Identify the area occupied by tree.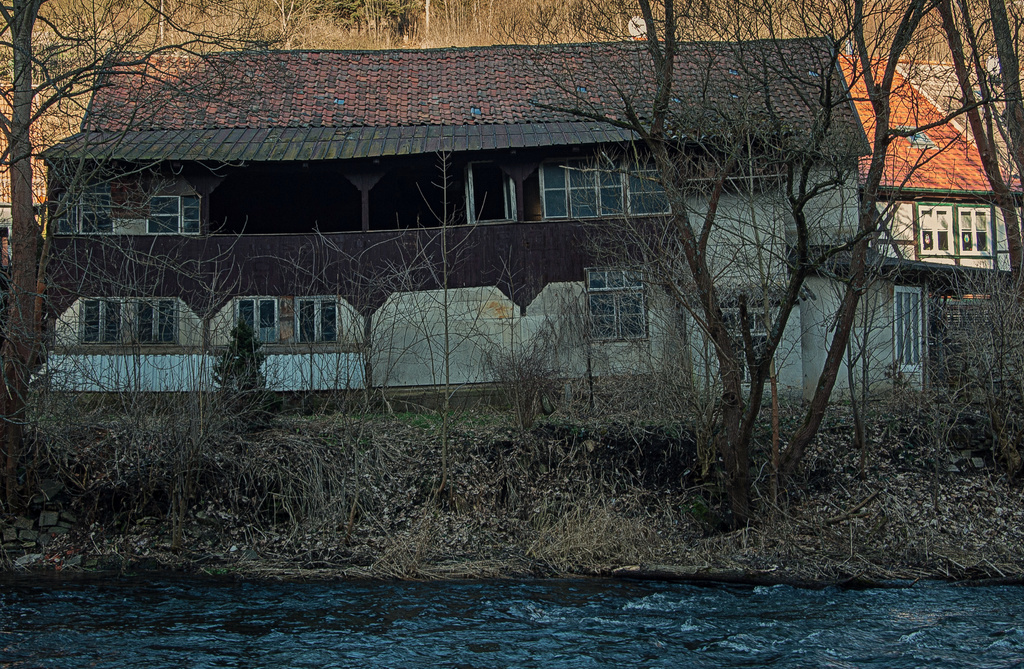
Area: select_region(0, 0, 290, 494).
